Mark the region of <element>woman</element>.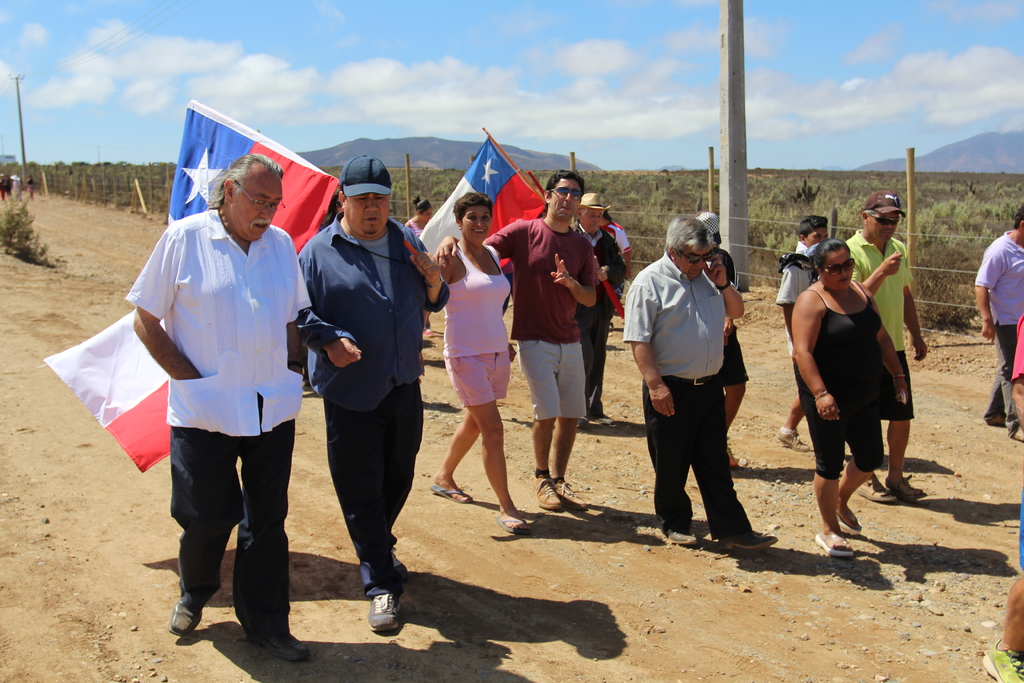
Region: BBox(404, 195, 432, 338).
